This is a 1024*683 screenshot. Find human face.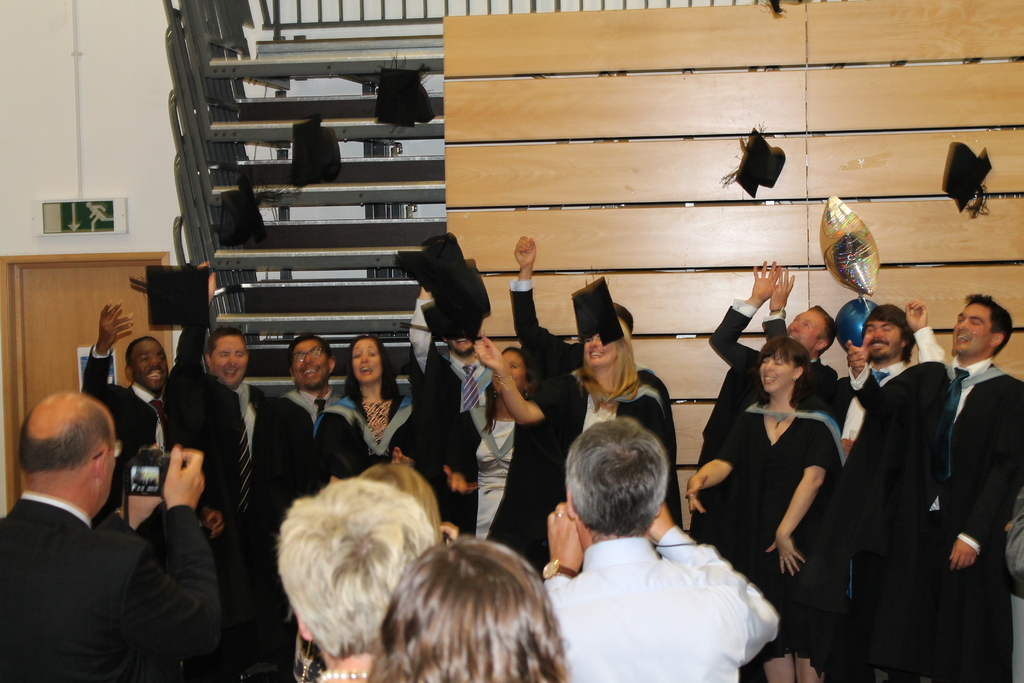
Bounding box: <box>584,333,616,372</box>.
